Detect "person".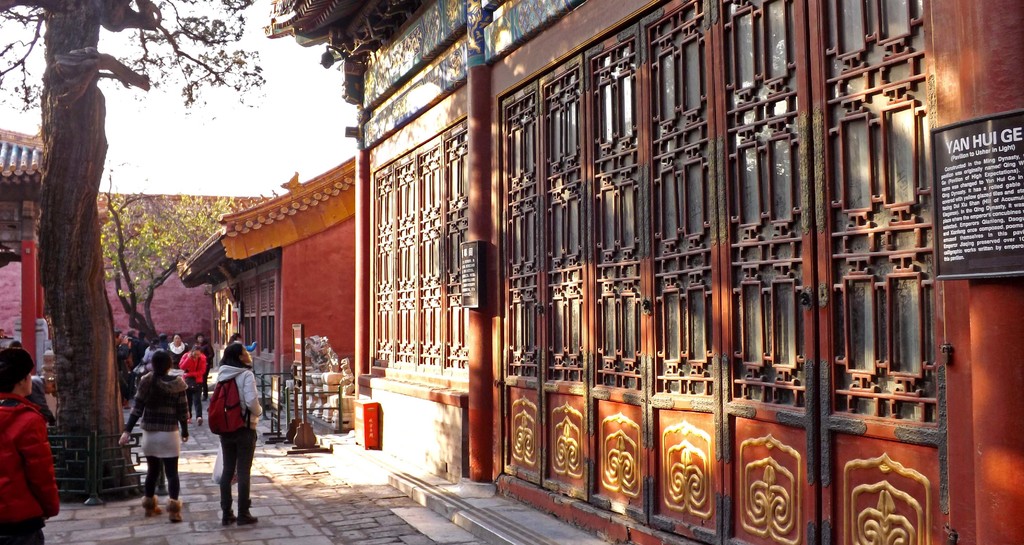
Detected at 163,329,187,377.
